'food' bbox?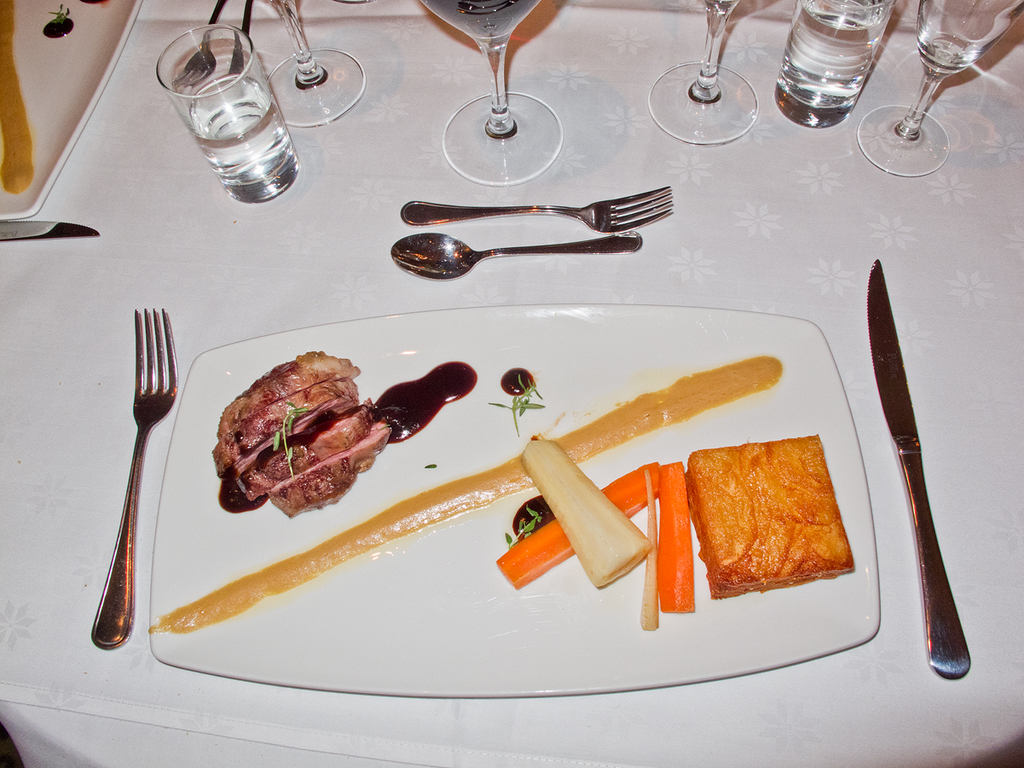
142/360/864/638
